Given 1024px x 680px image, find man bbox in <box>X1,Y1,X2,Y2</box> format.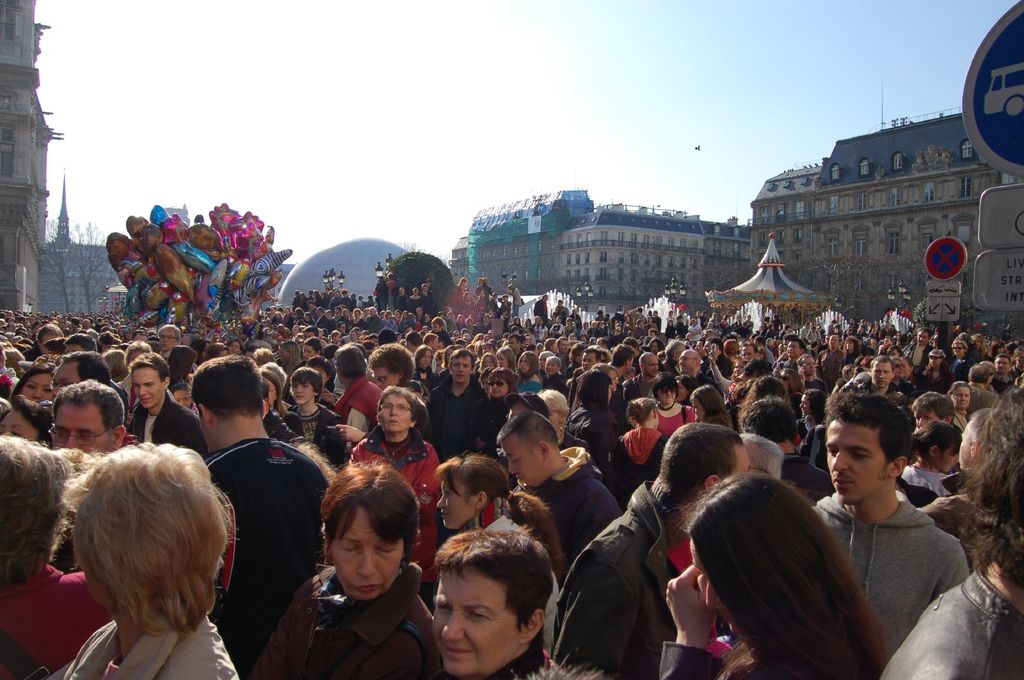
<box>203,355,330,668</box>.
